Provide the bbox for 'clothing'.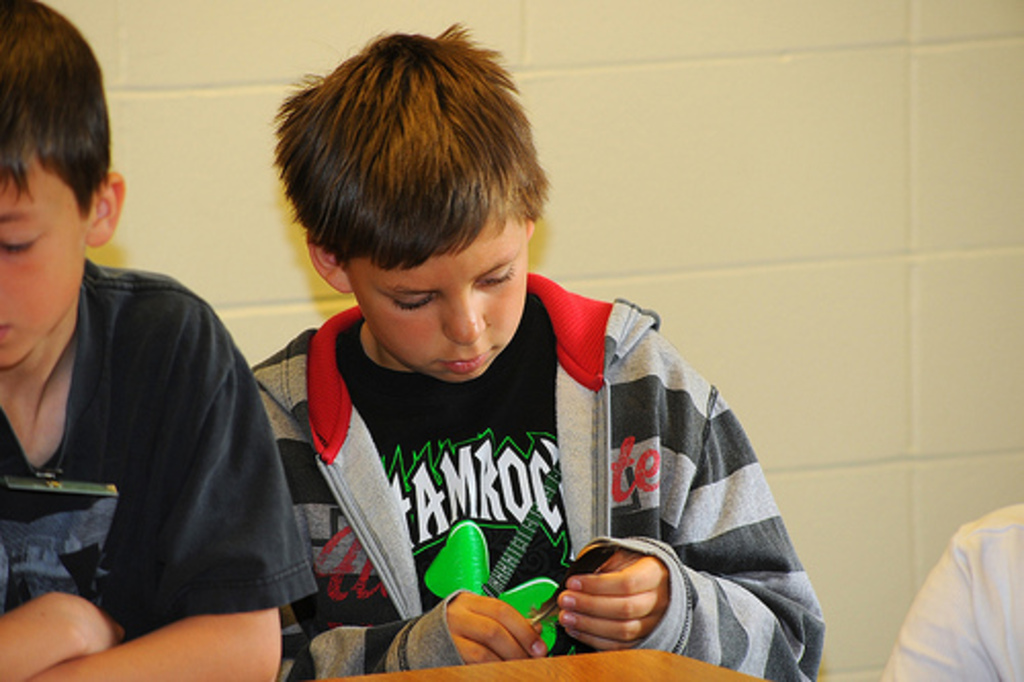
(0, 242, 330, 678).
